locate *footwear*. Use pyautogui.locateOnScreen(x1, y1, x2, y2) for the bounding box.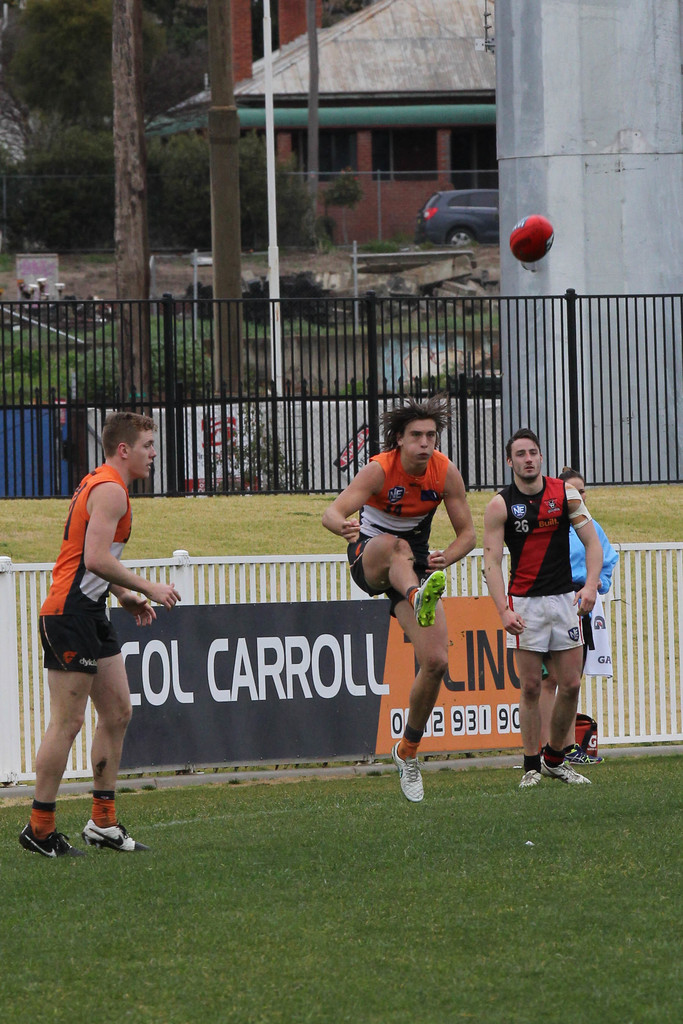
pyautogui.locateOnScreen(518, 769, 544, 784).
